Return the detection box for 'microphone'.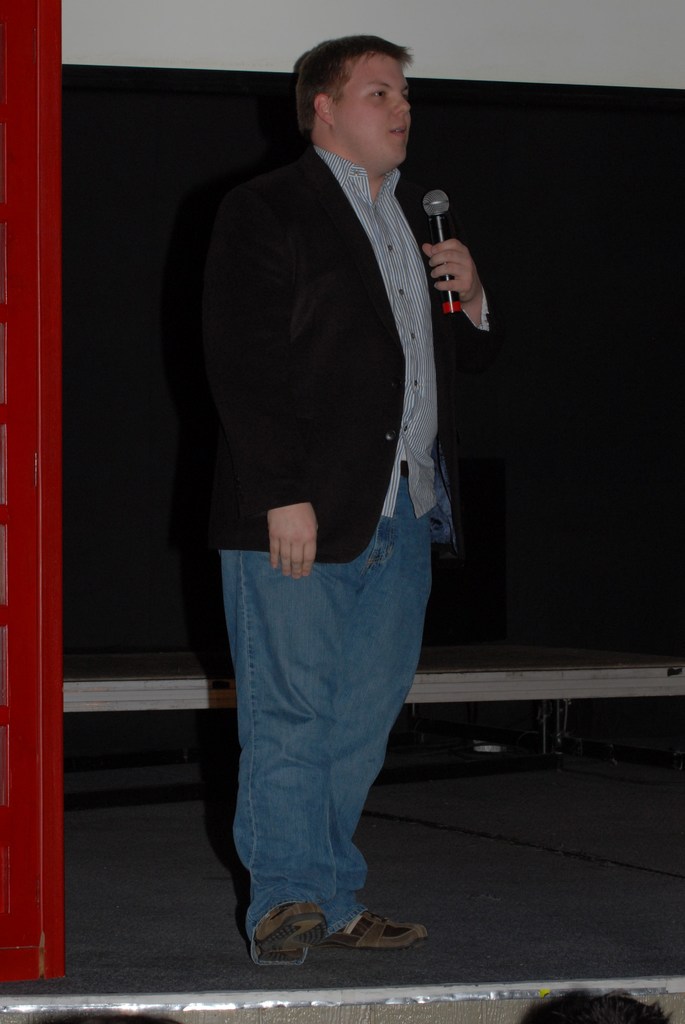
[x1=409, y1=182, x2=501, y2=328].
